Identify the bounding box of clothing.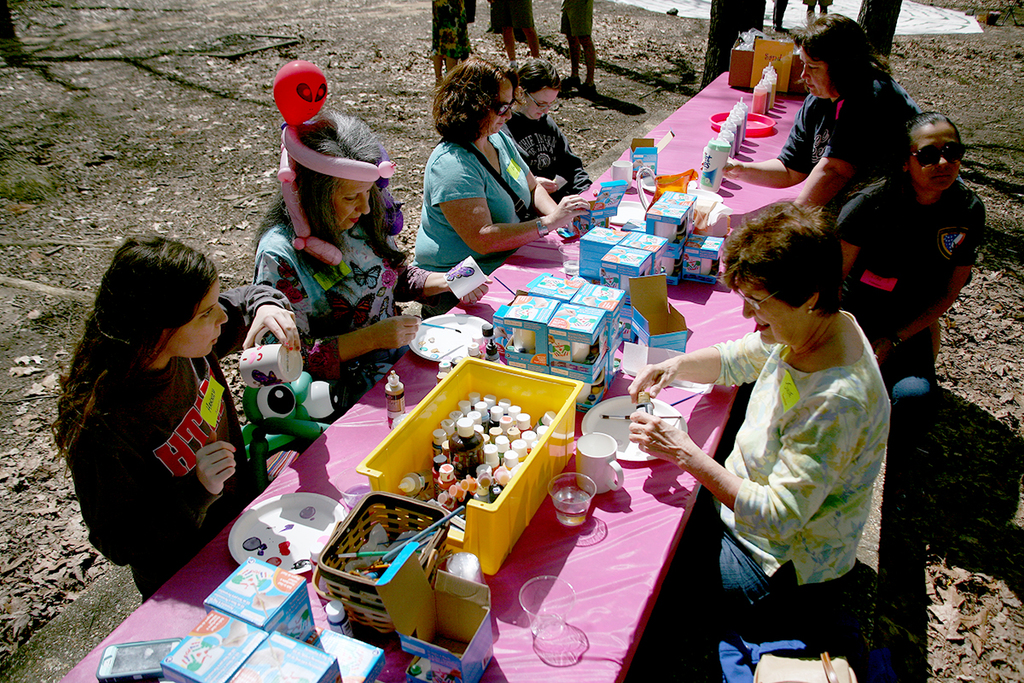
bbox=[779, 64, 926, 188].
